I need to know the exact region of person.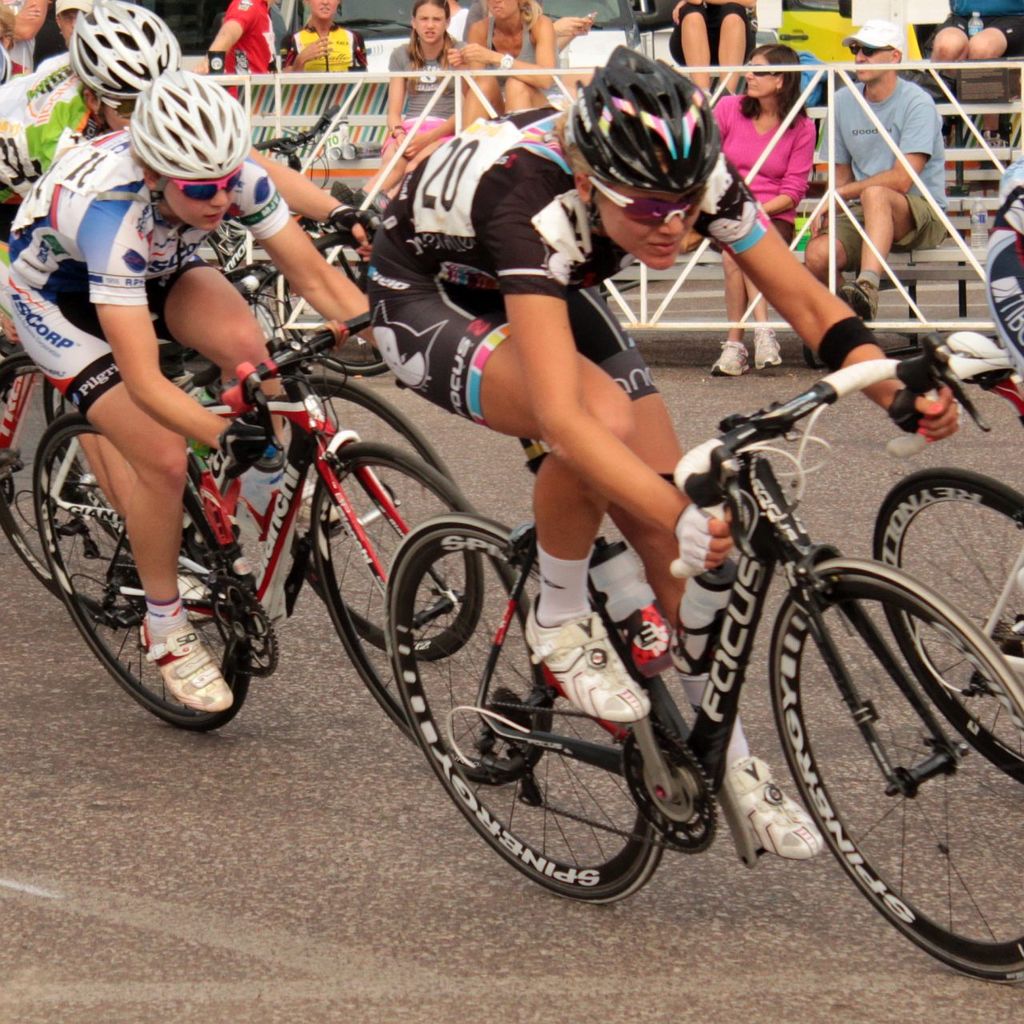
Region: [2,0,378,502].
